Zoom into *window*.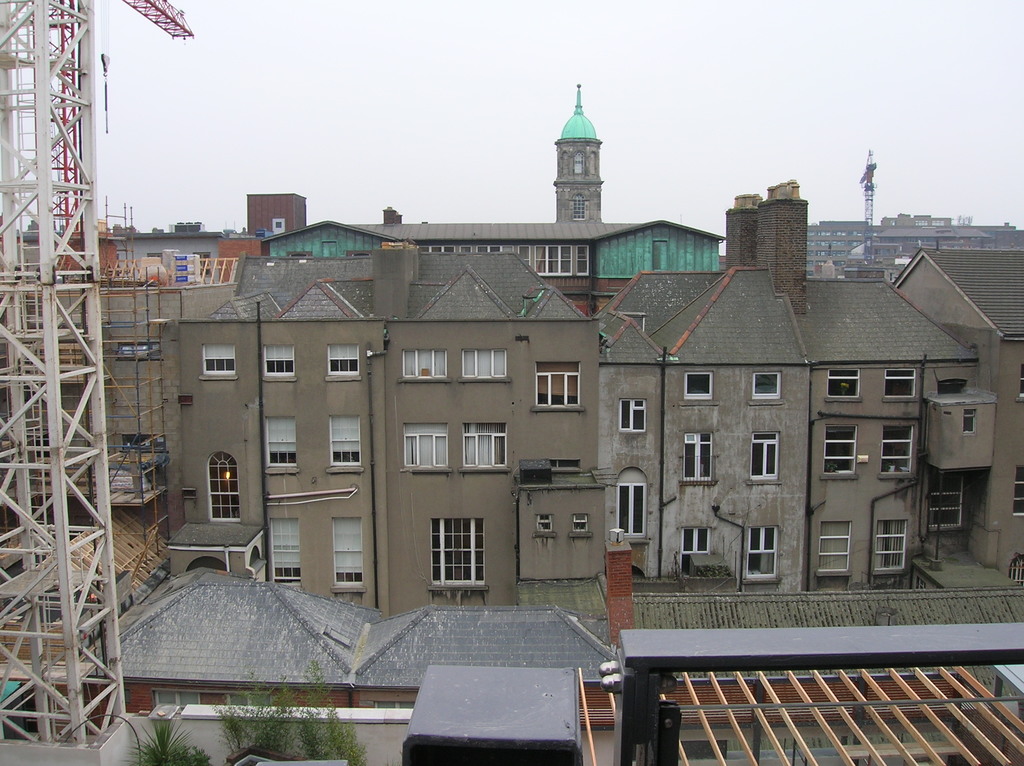
Zoom target: x1=885 y1=368 x2=920 y2=401.
